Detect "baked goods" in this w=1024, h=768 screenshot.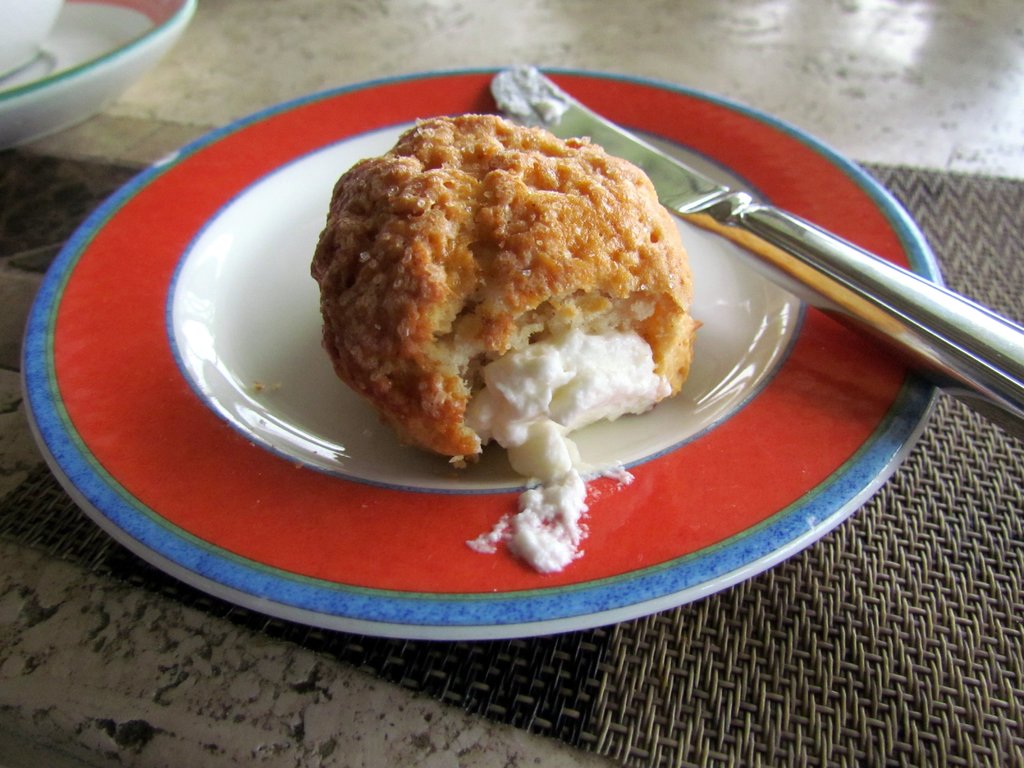
Detection: 307,110,703,468.
